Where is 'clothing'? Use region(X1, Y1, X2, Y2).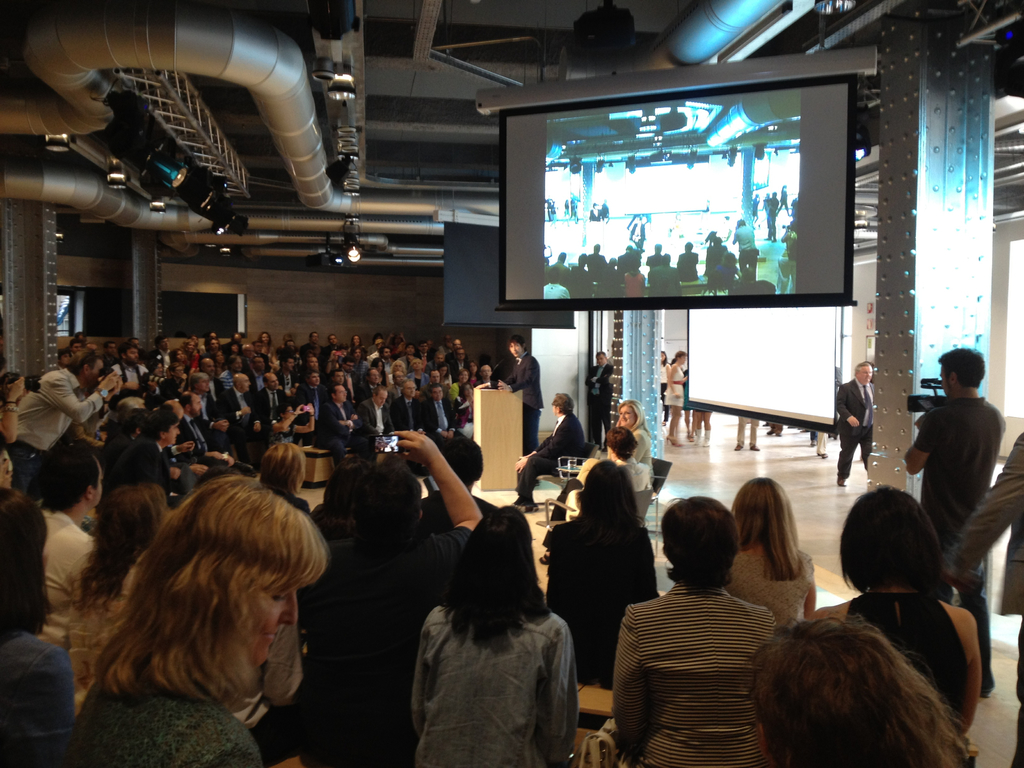
region(831, 377, 874, 472).
